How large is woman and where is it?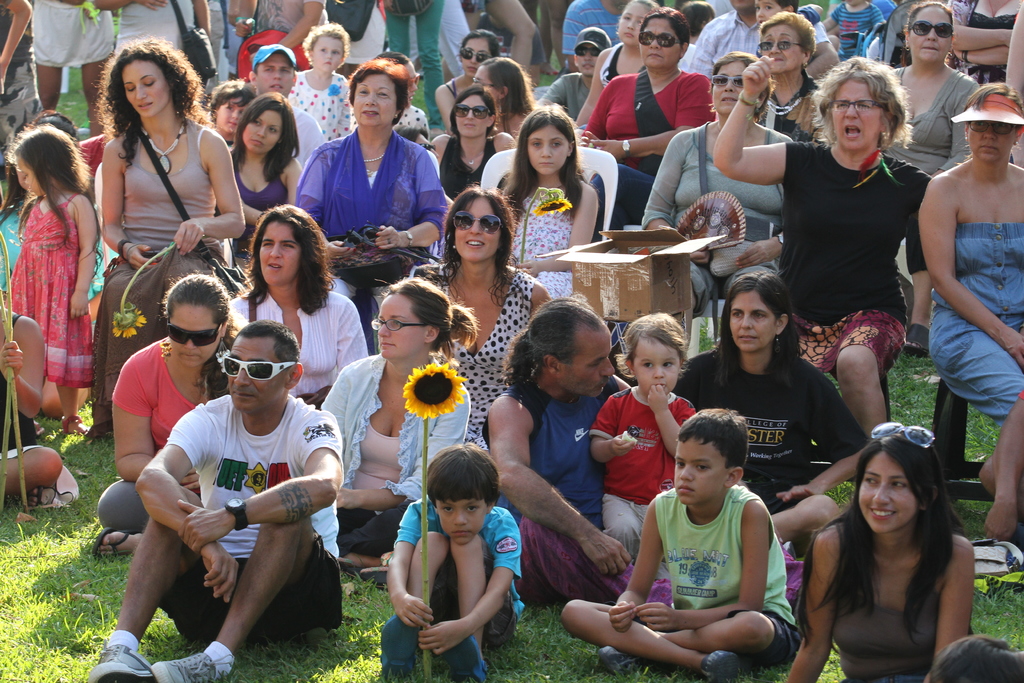
Bounding box: <box>313,273,481,586</box>.
